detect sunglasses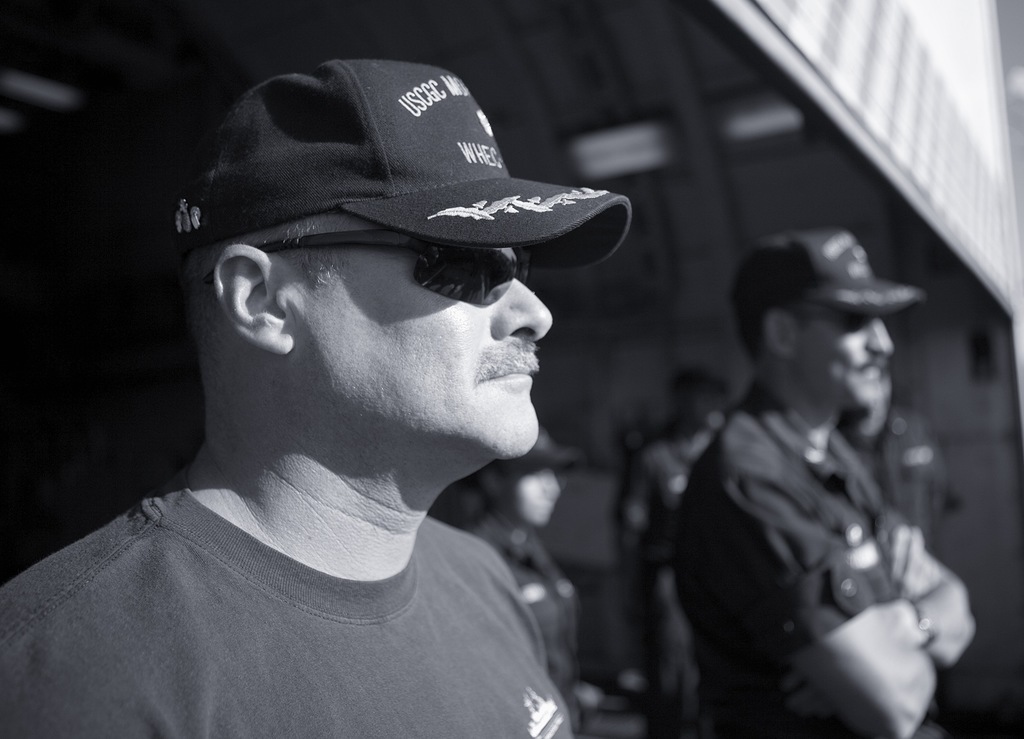
[x1=785, y1=306, x2=876, y2=335]
